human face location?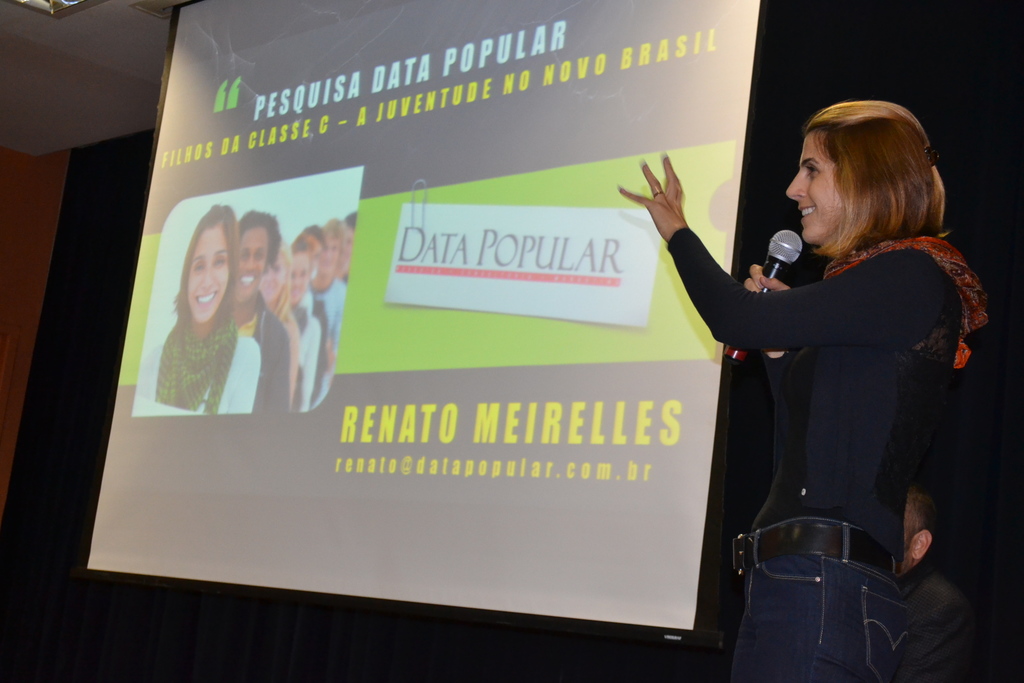
box(316, 240, 335, 272)
